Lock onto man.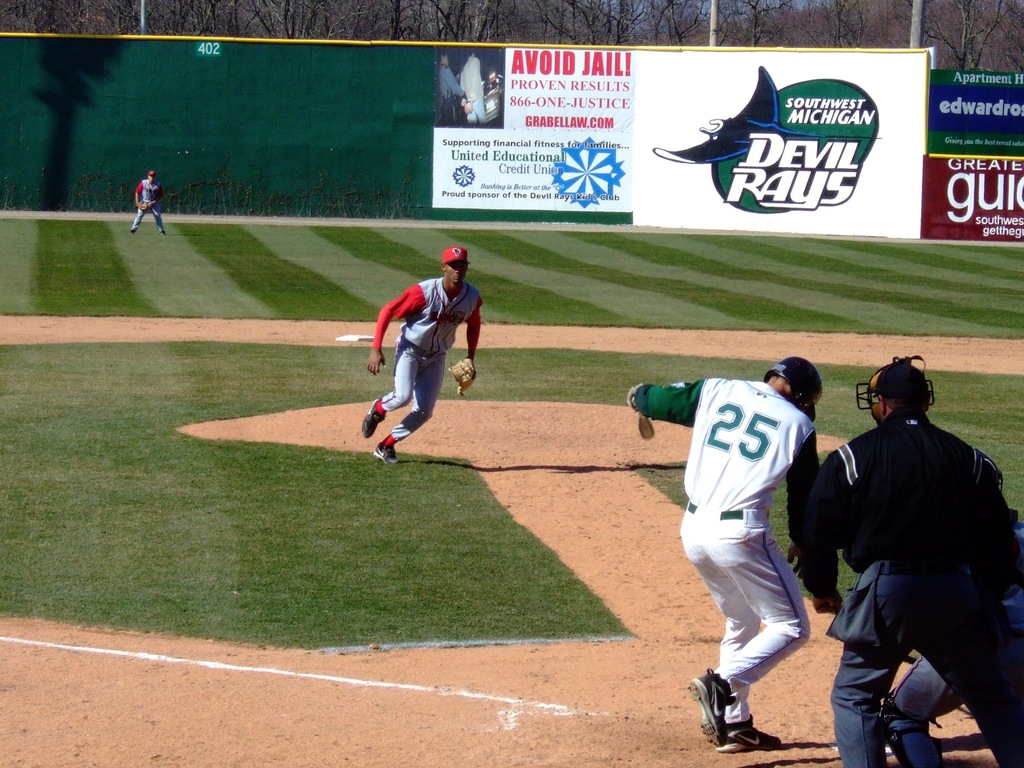
Locked: box(621, 355, 835, 744).
